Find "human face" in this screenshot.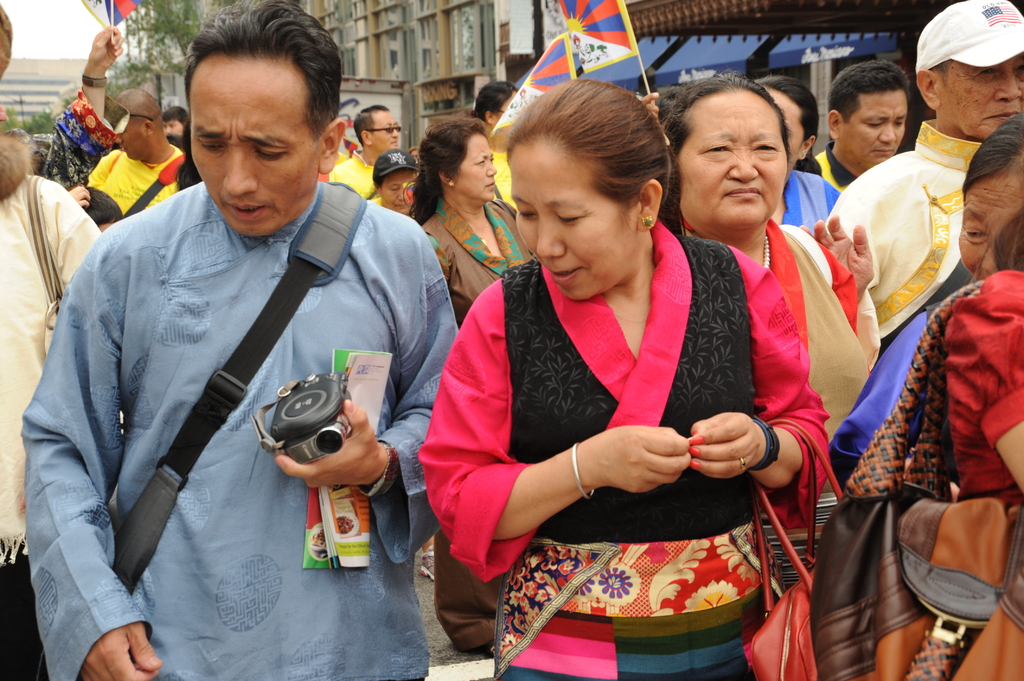
The bounding box for "human face" is 957:172:1023:280.
